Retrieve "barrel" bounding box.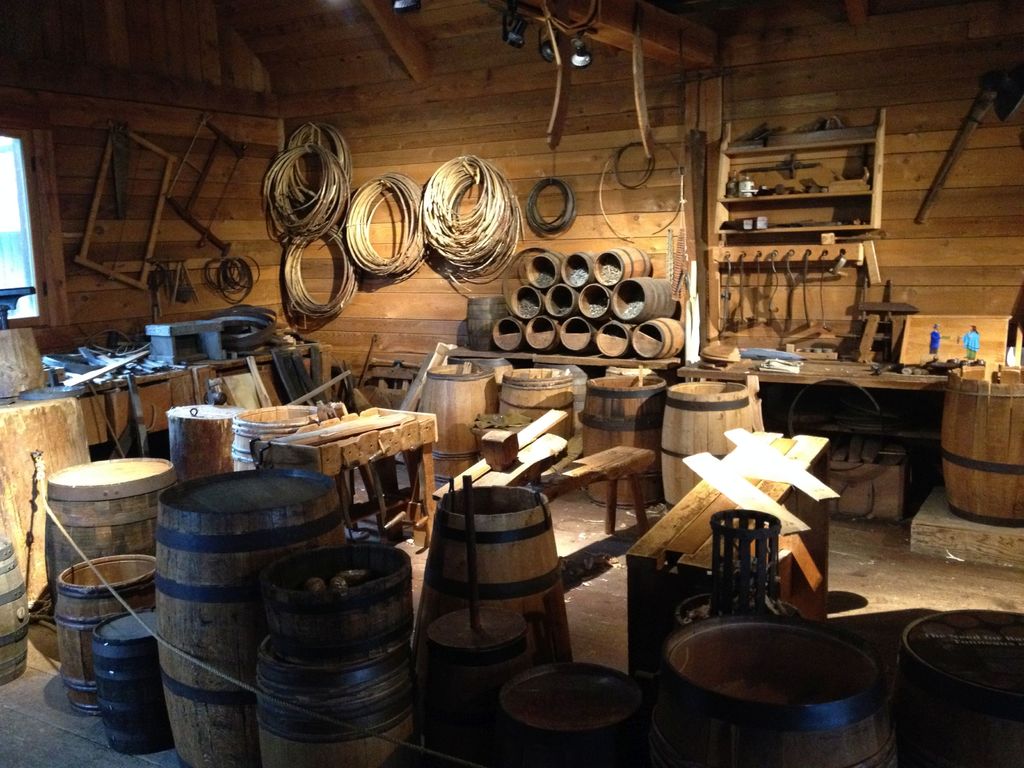
Bounding box: <region>641, 621, 909, 767</region>.
